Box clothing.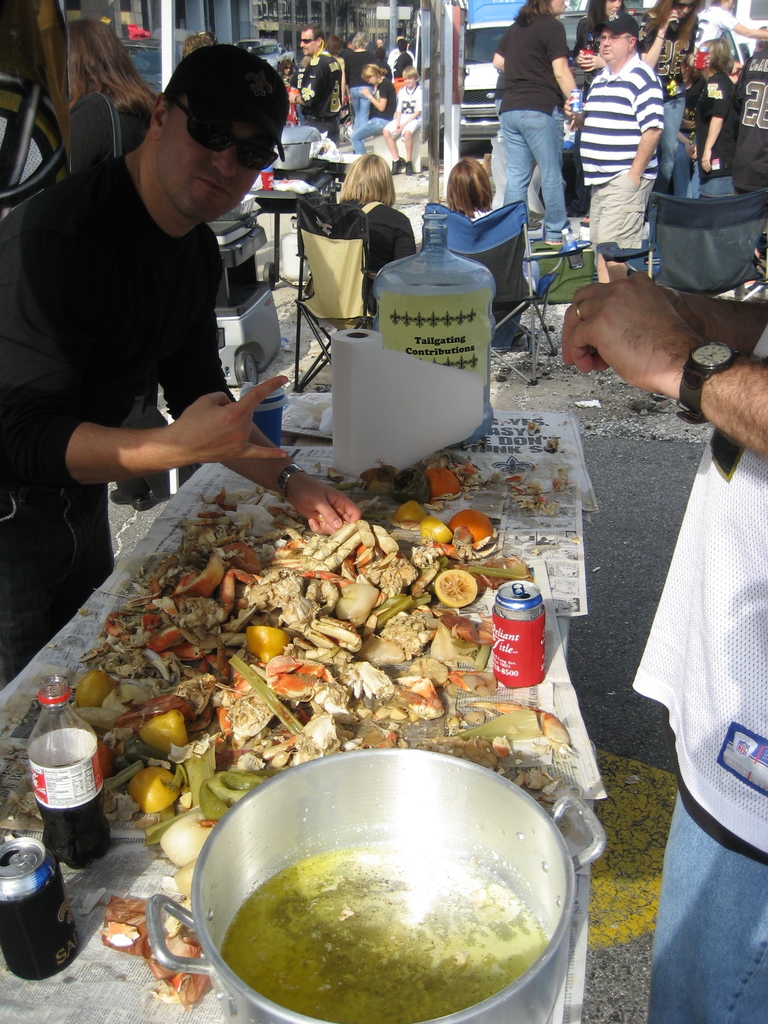
locate(467, 205, 543, 350).
